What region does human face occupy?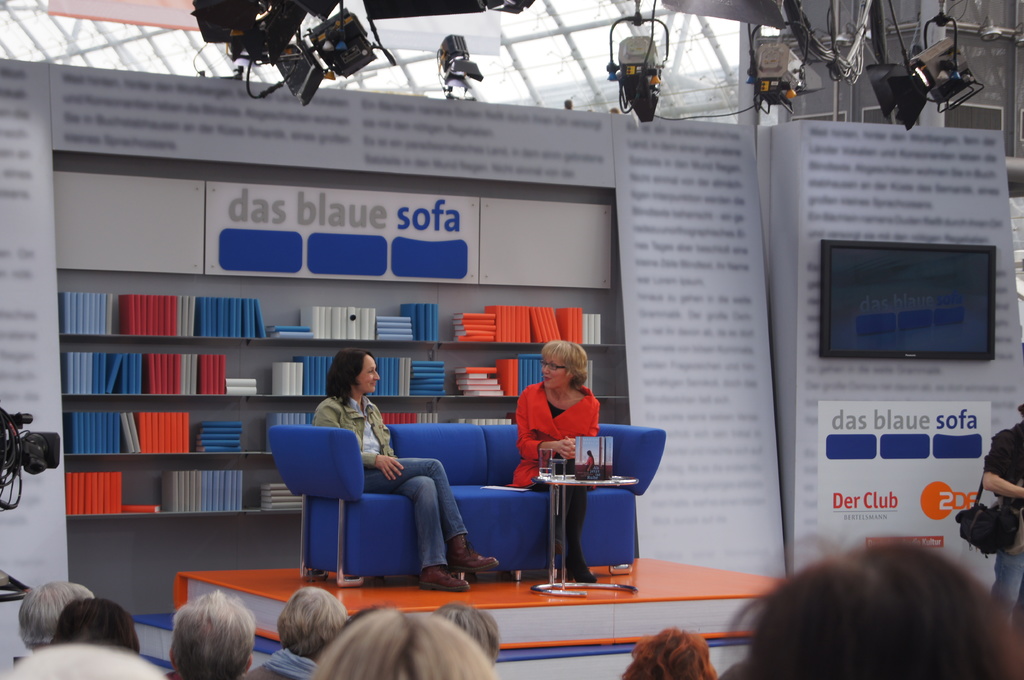
locate(356, 354, 380, 394).
